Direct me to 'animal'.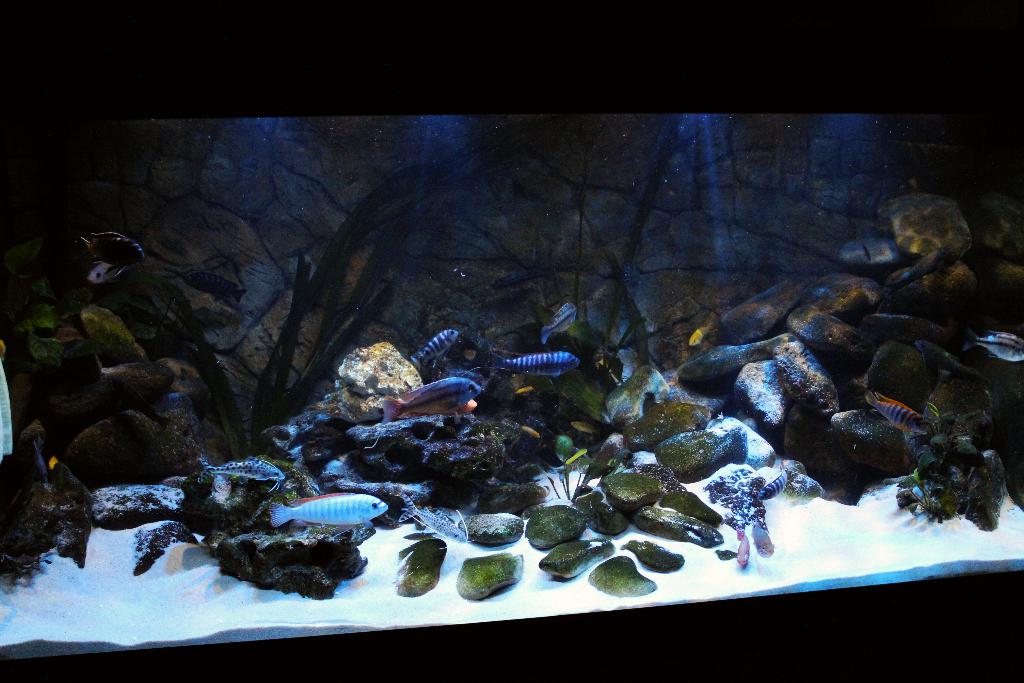
Direction: <box>268,494,387,531</box>.
